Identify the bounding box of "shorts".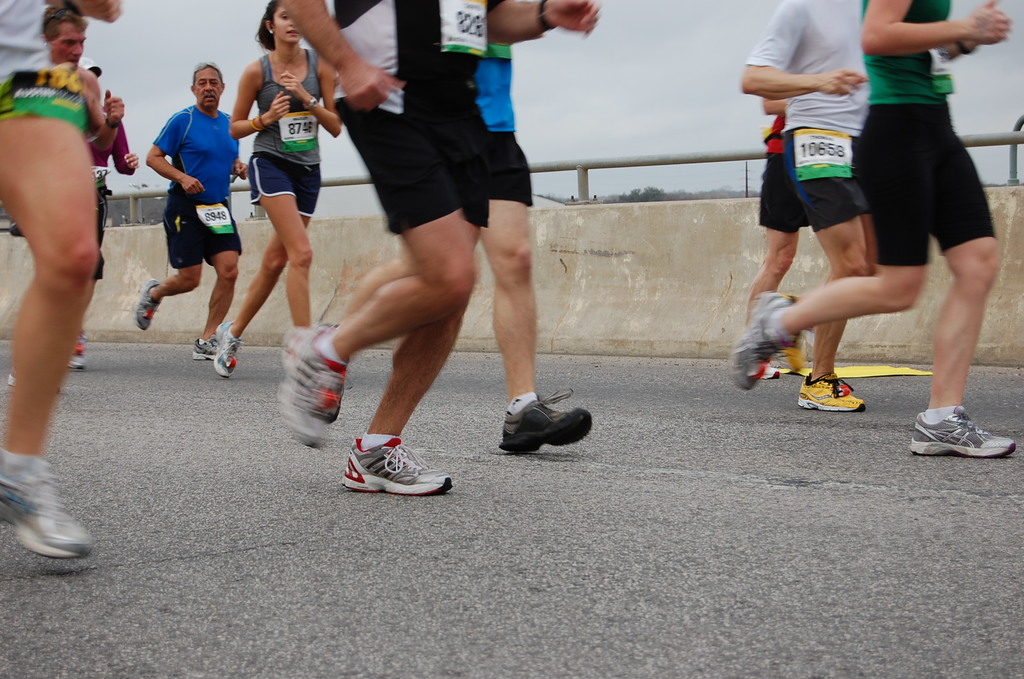
pyautogui.locateOnScreen(249, 150, 321, 214).
